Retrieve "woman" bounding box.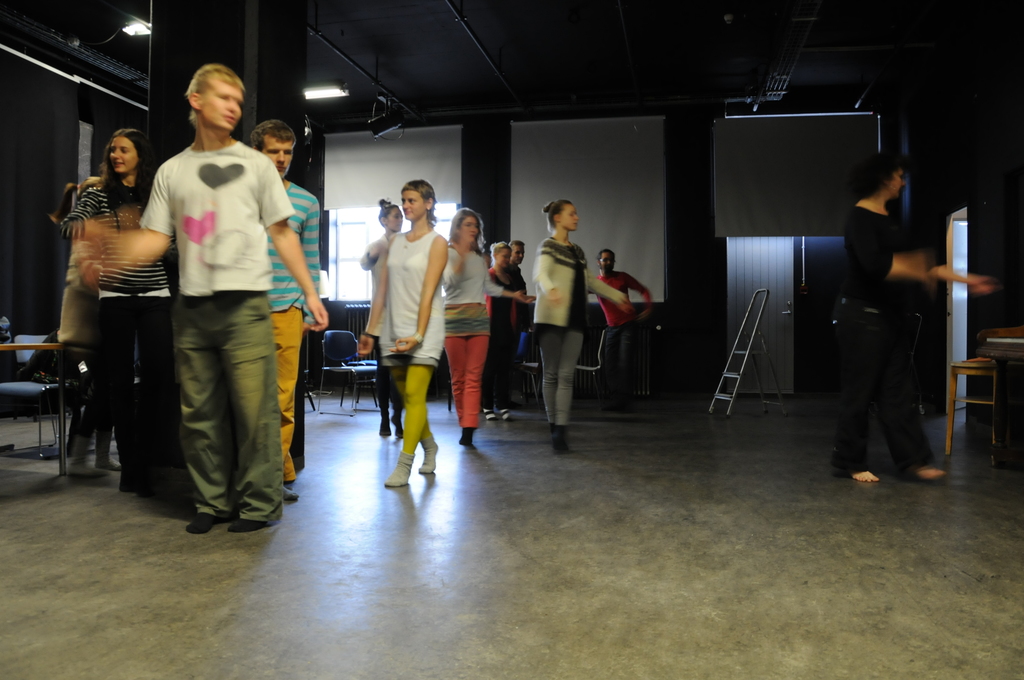
Bounding box: l=477, t=241, r=519, b=423.
